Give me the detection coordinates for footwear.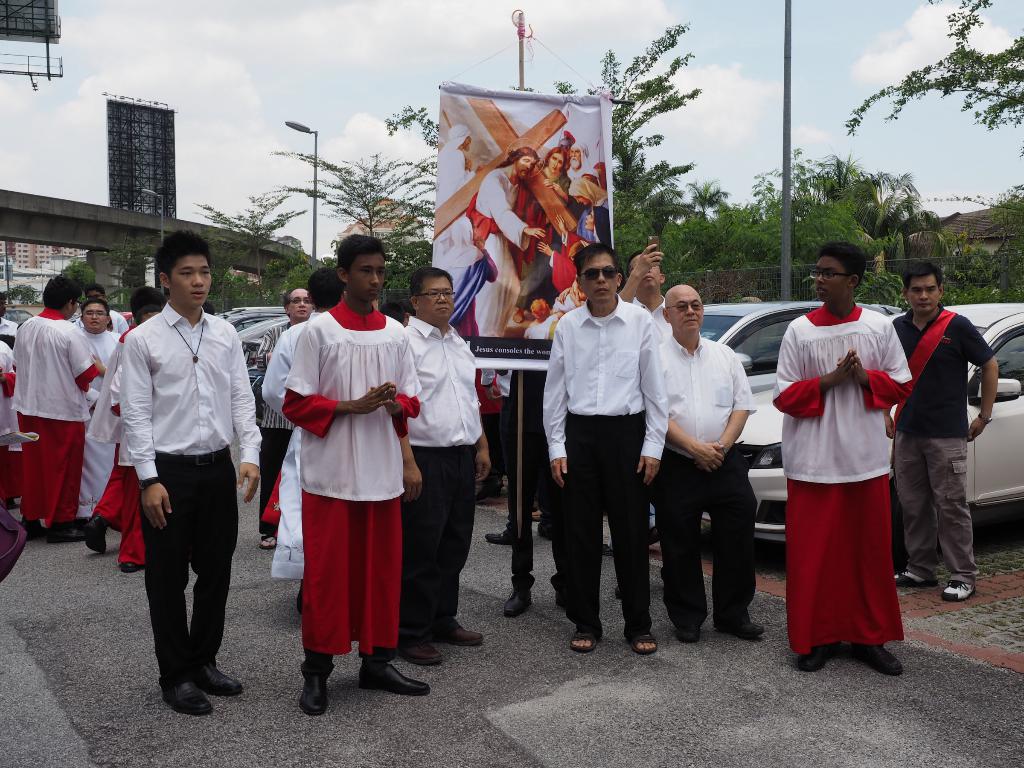
region(44, 521, 84, 544).
